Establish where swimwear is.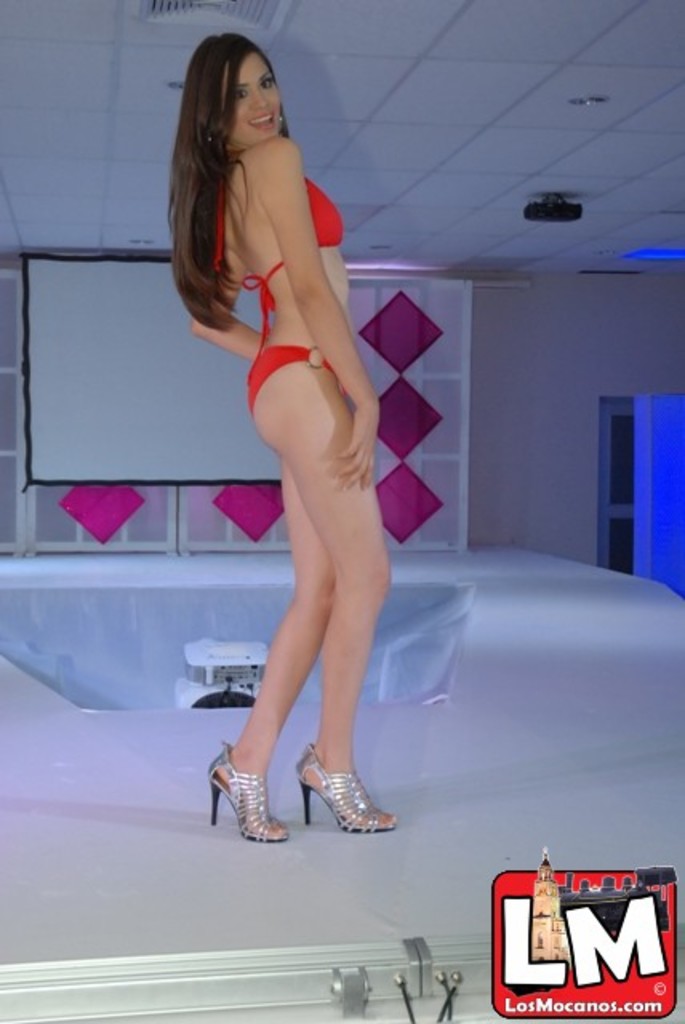
Established at region(242, 339, 341, 413).
